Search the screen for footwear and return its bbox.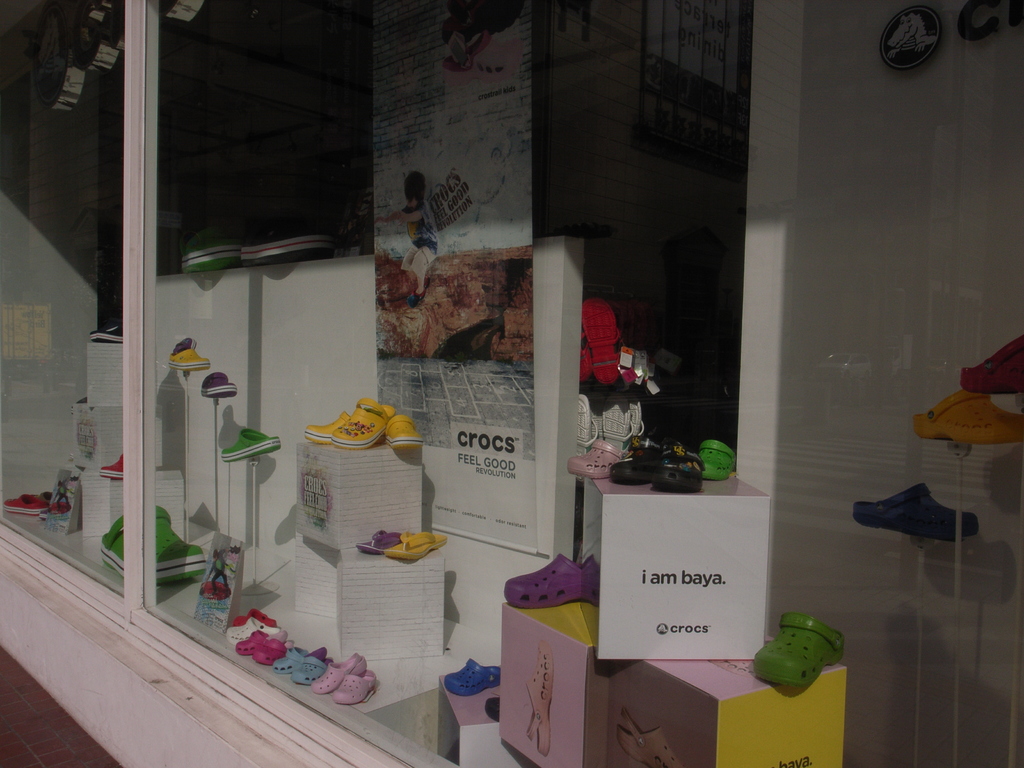
Found: 239 232 332 264.
